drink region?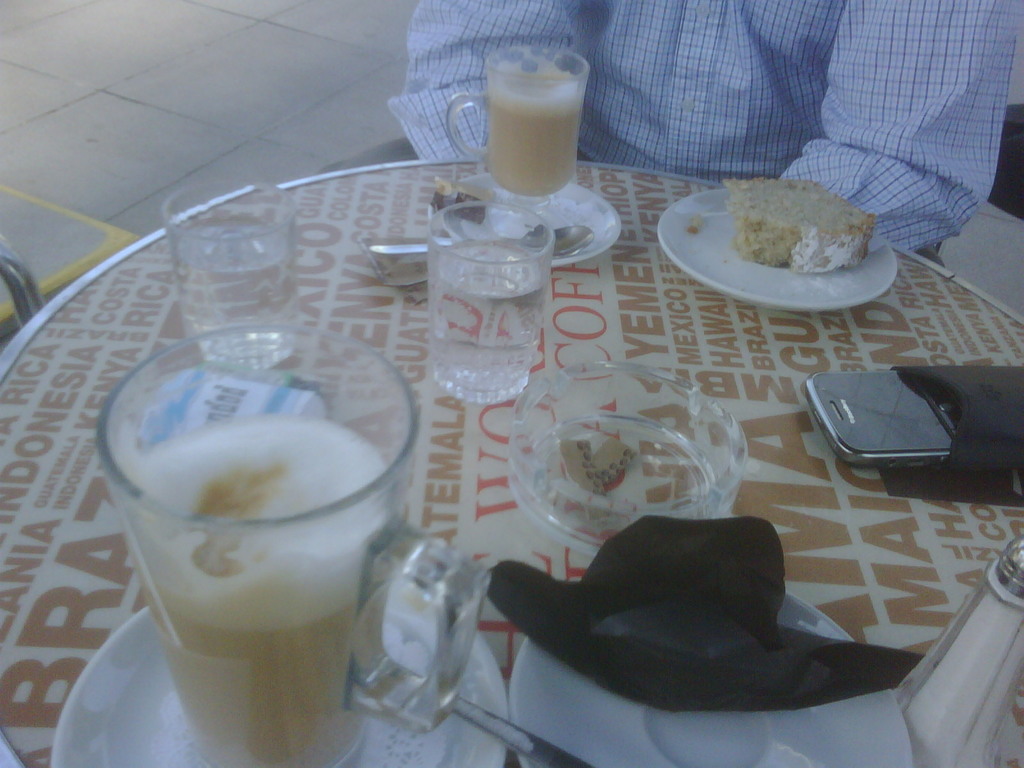
rect(162, 184, 292, 358)
